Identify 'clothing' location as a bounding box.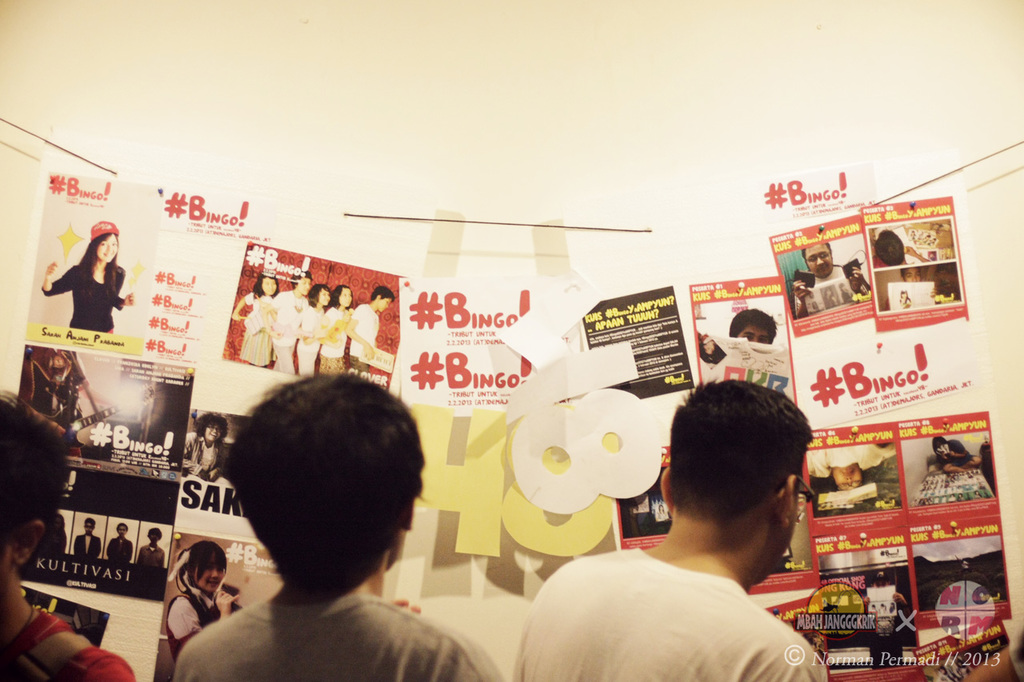
513,547,830,681.
